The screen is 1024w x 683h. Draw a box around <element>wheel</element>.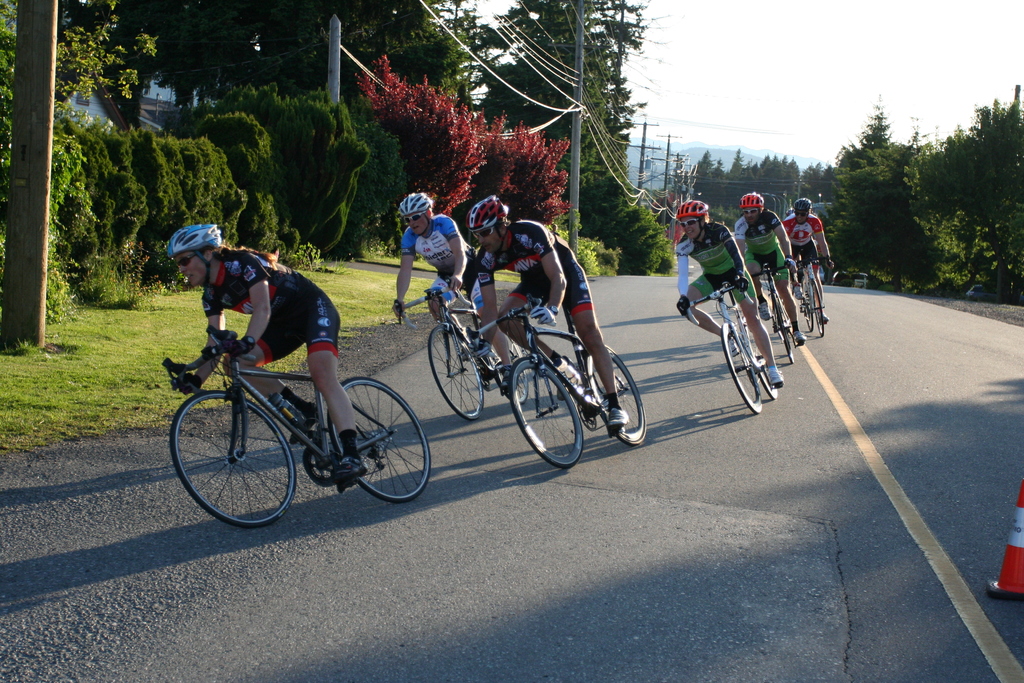
(x1=426, y1=326, x2=484, y2=422).
